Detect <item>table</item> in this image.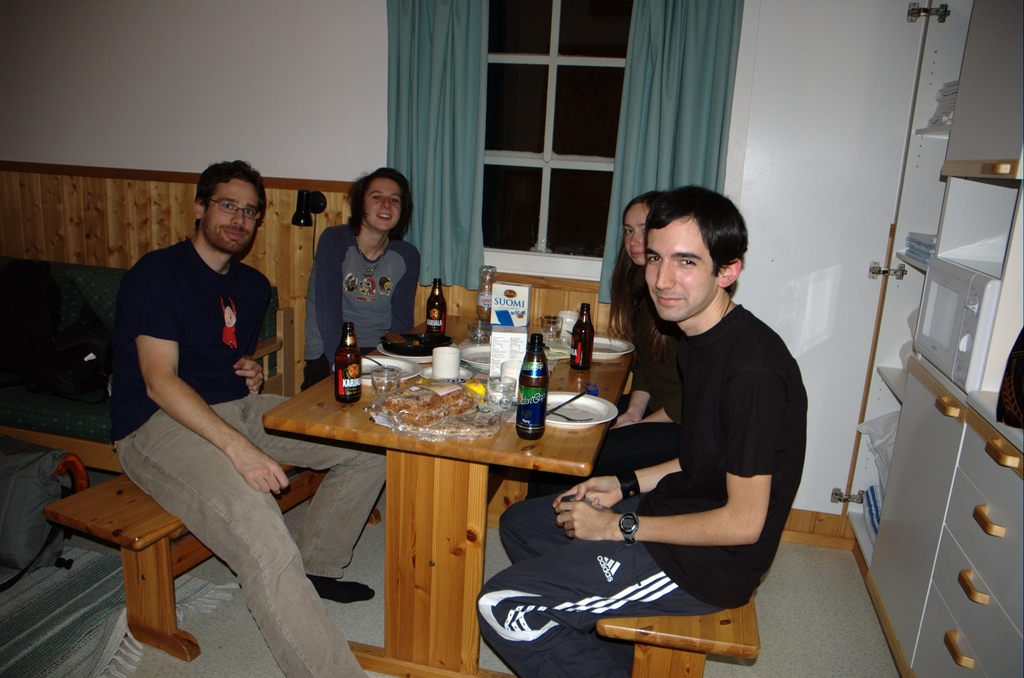
Detection: left=261, top=350, right=629, bottom=644.
